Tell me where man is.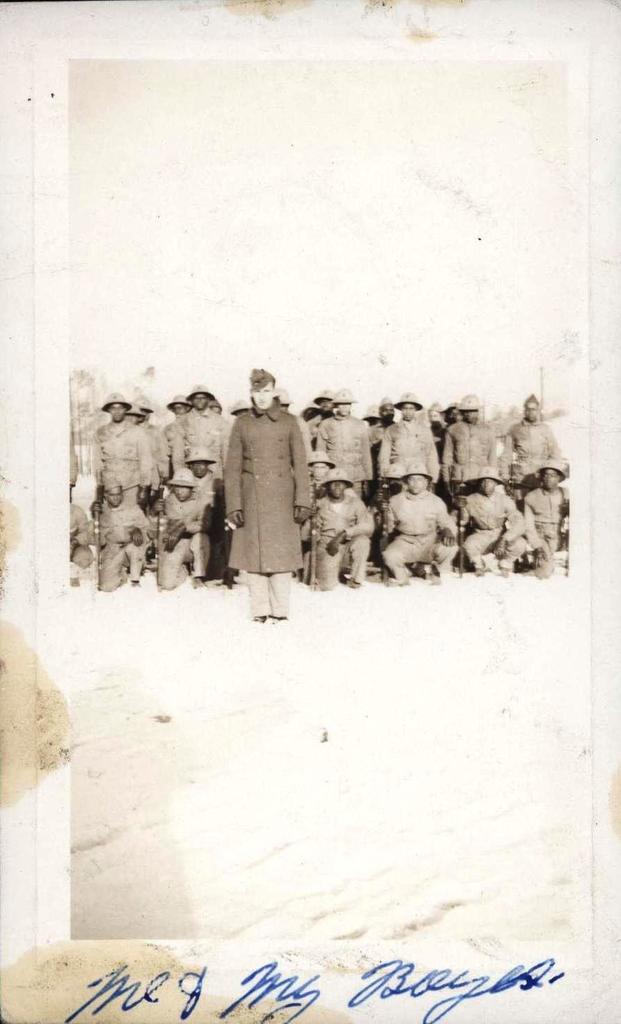
man is at 155, 383, 233, 488.
